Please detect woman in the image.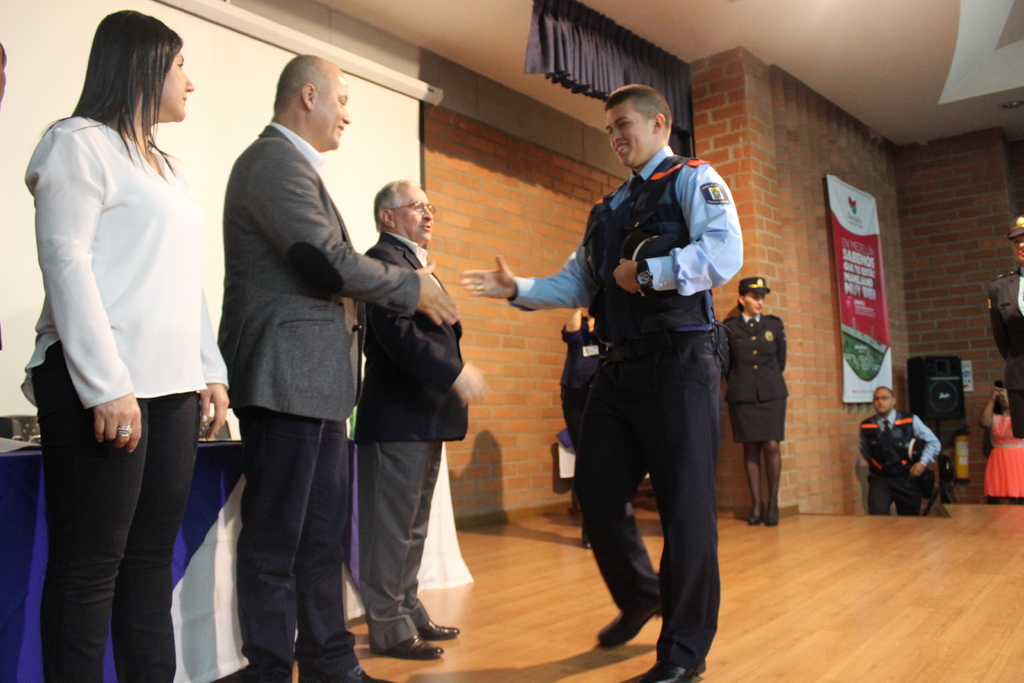
[left=20, top=0, right=230, bottom=671].
